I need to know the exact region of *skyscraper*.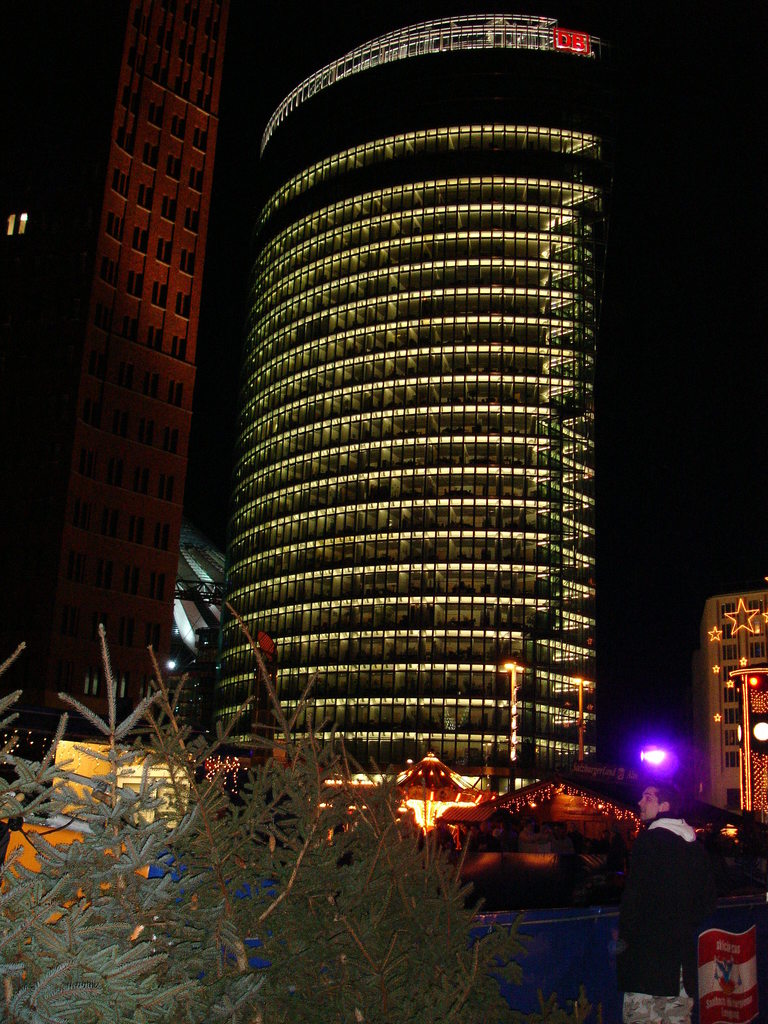
Region: [182, 0, 608, 799].
